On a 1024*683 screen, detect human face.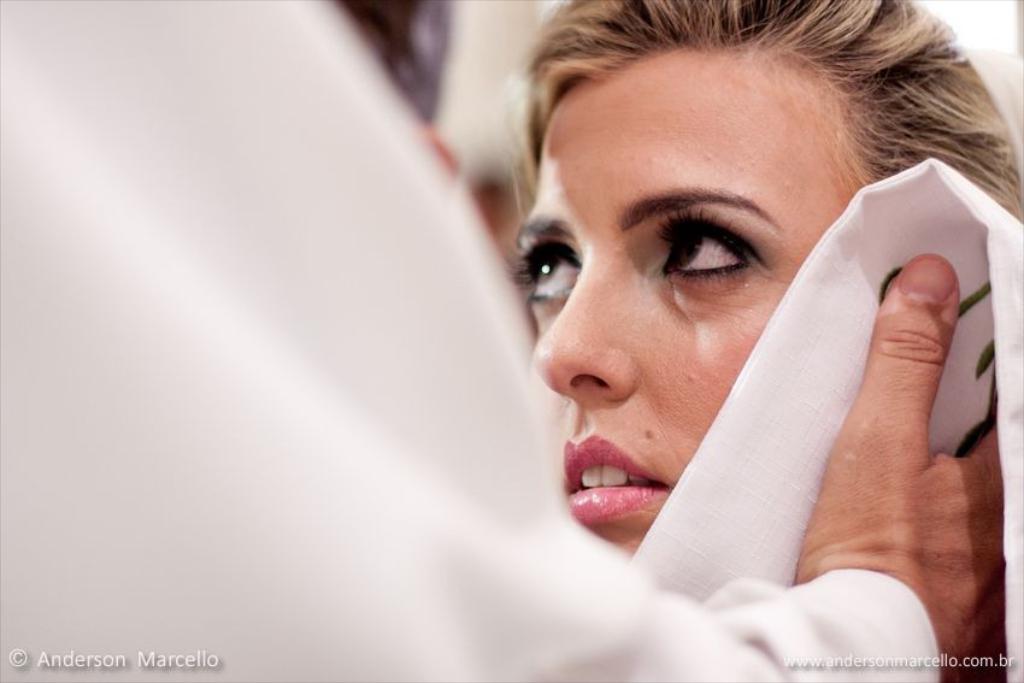
{"left": 514, "top": 40, "right": 876, "bottom": 550}.
